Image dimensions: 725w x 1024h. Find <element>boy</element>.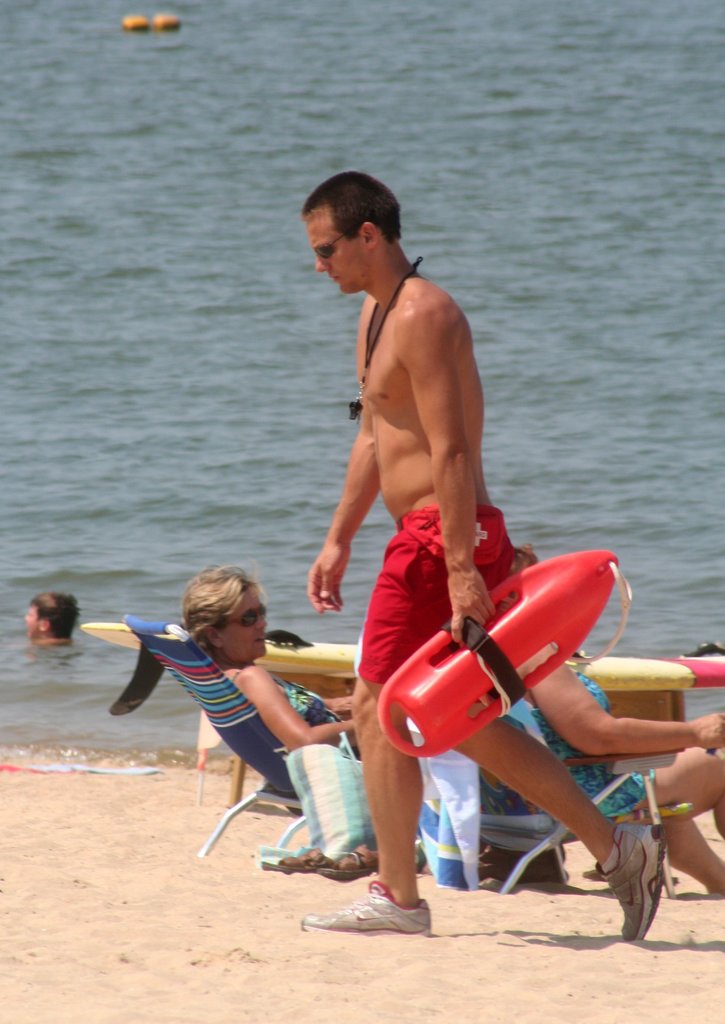
<region>24, 589, 83, 648</region>.
